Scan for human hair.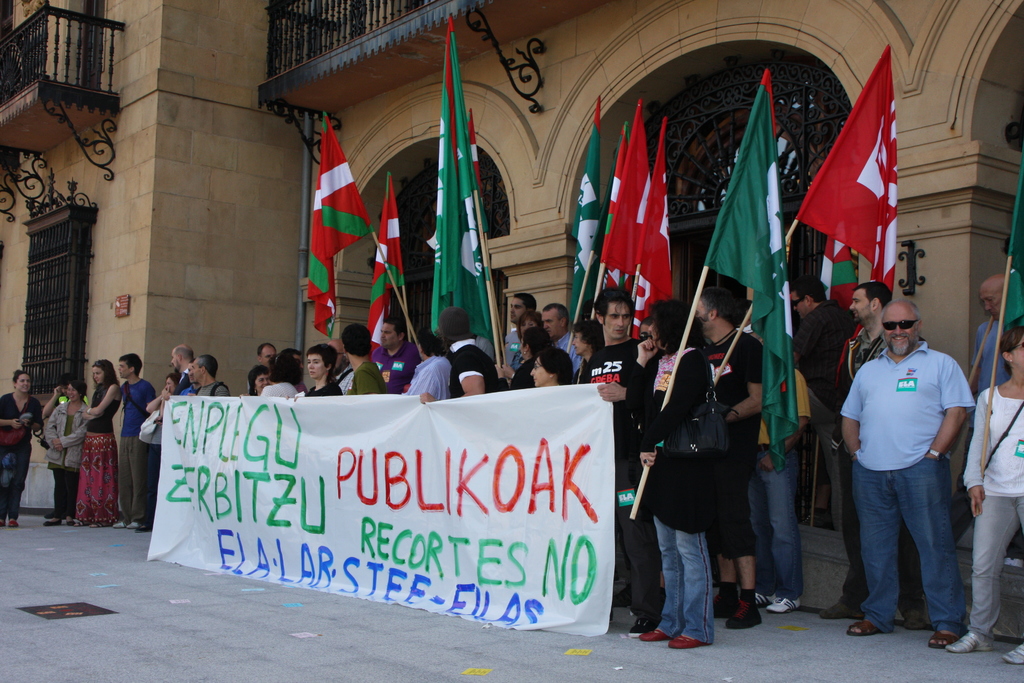
Scan result: 175 349 196 361.
